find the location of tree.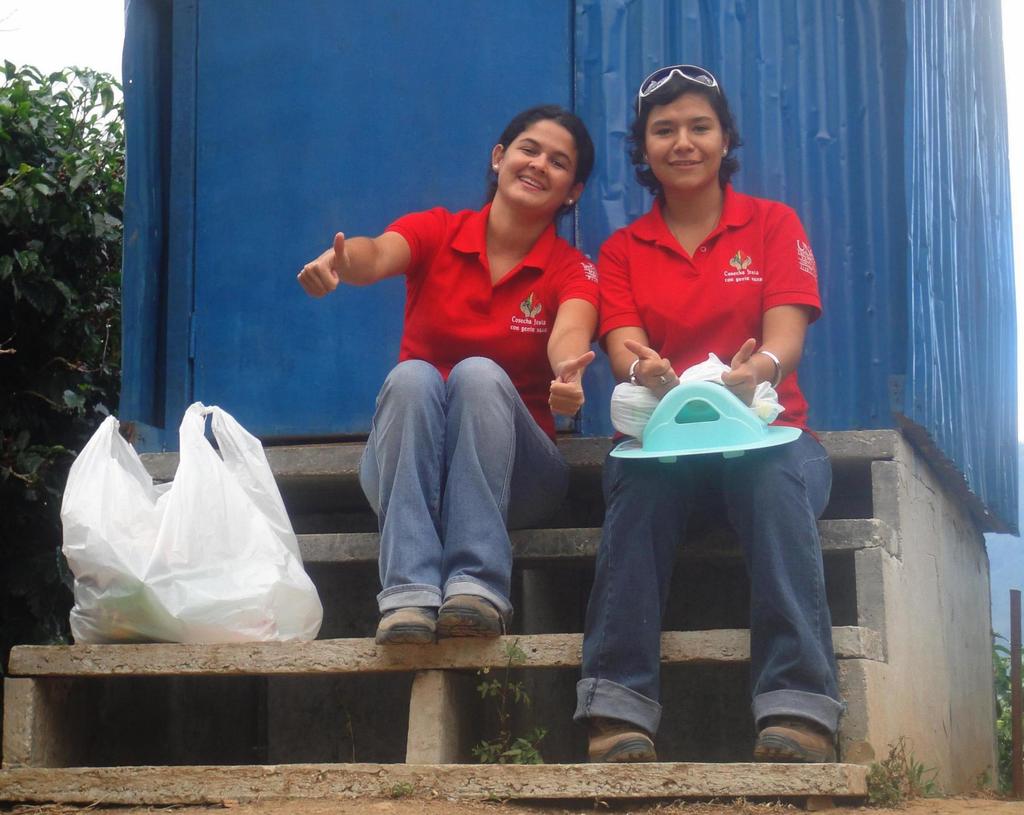
Location: (7, 24, 127, 440).
